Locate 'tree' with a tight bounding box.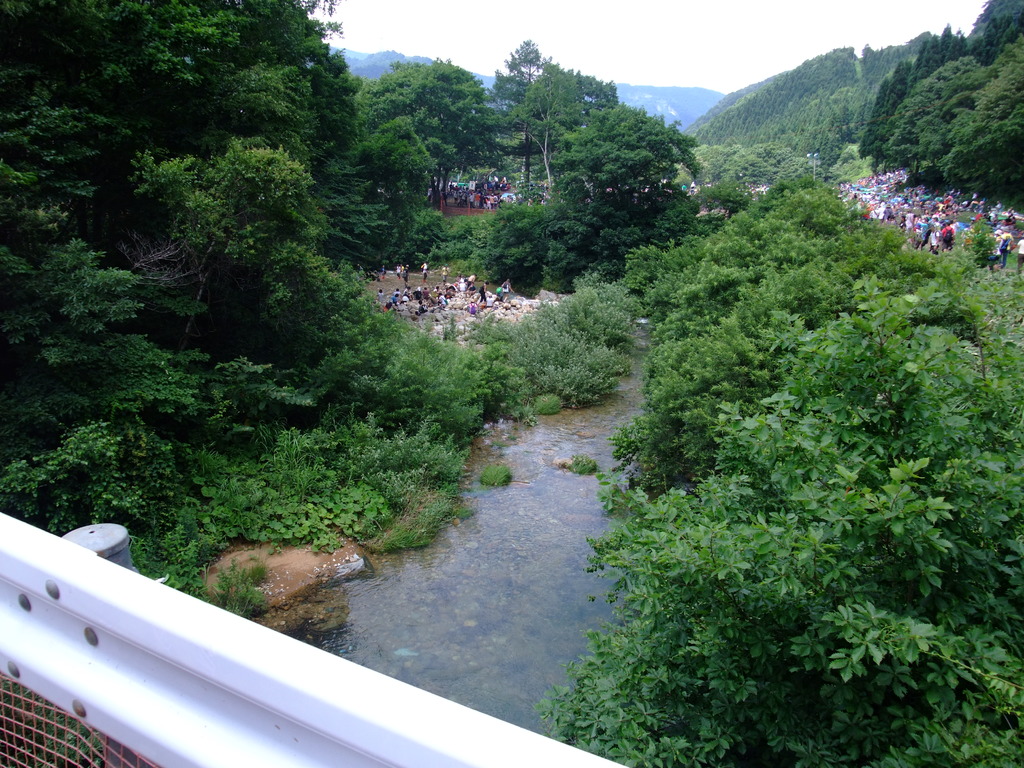
region(541, 94, 712, 230).
